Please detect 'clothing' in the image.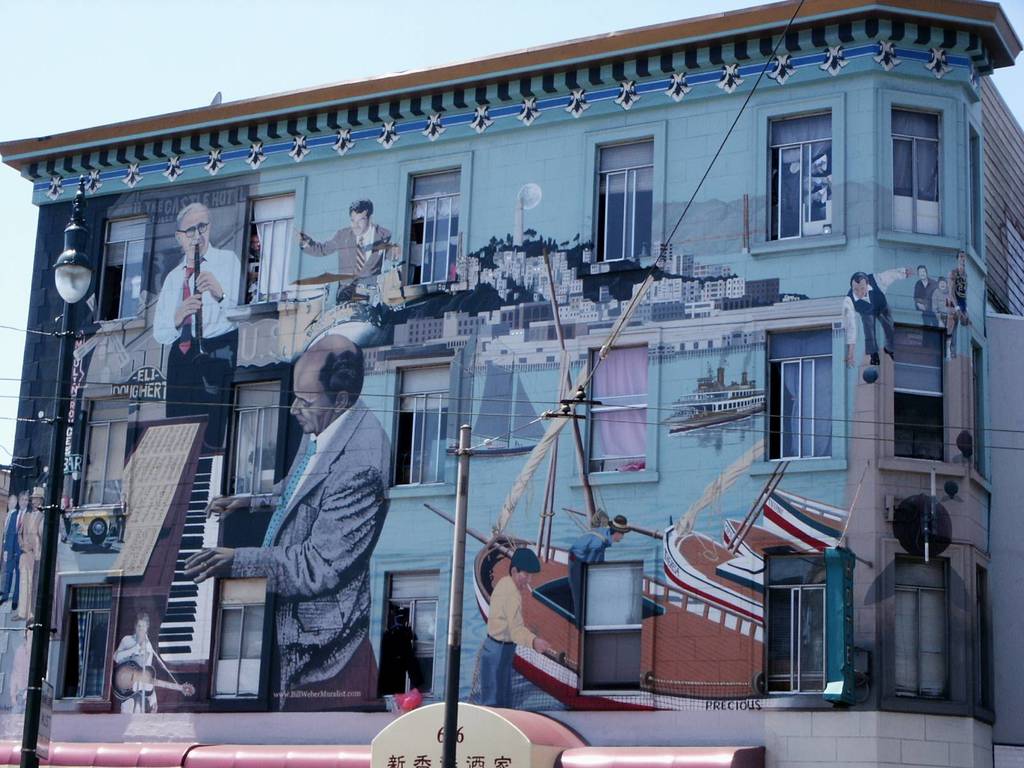
467:579:539:705.
